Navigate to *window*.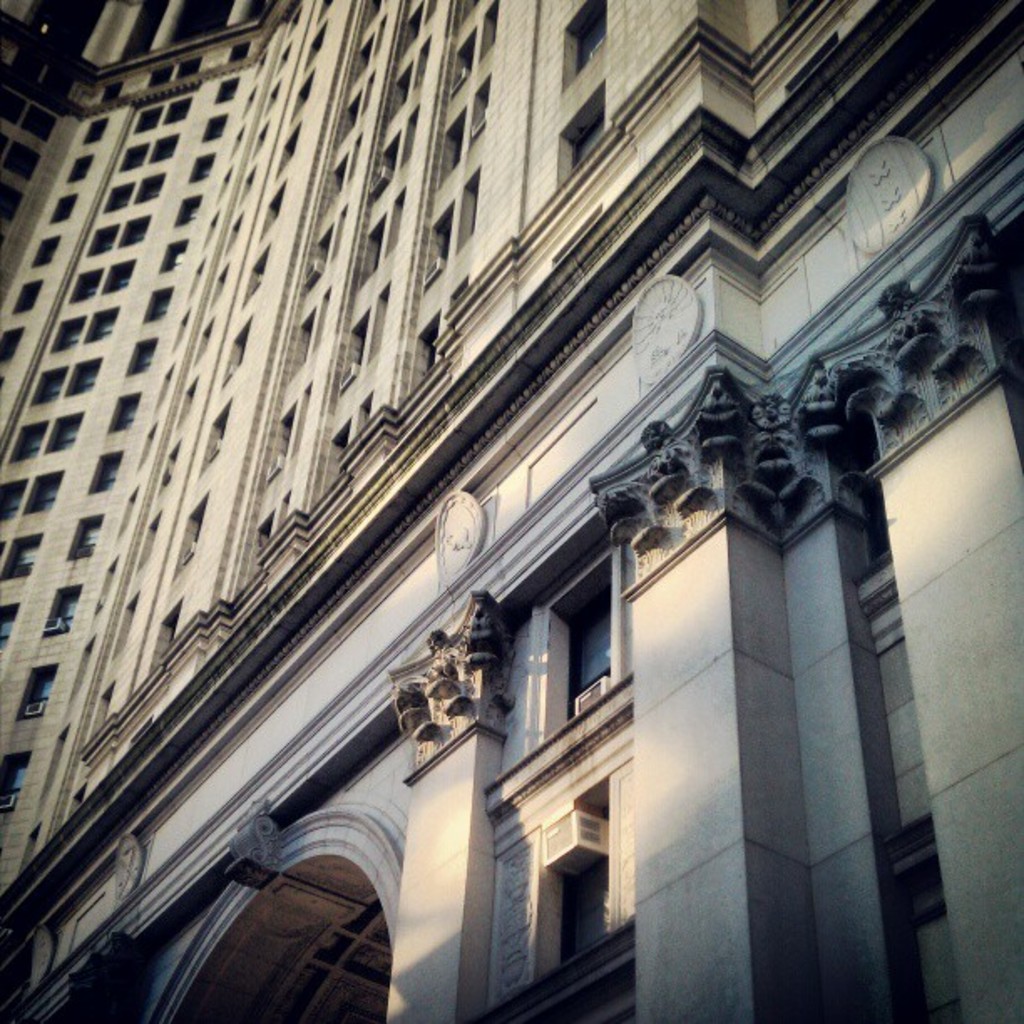
Navigation target: [x1=246, y1=249, x2=271, y2=308].
